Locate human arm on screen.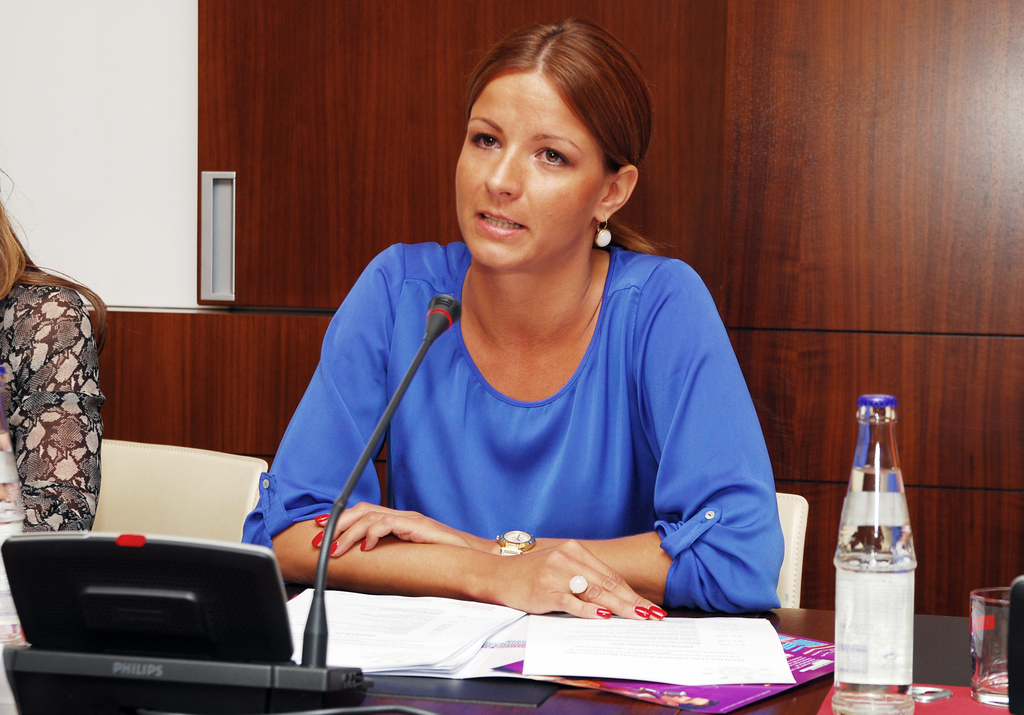
On screen at region(269, 532, 662, 618).
